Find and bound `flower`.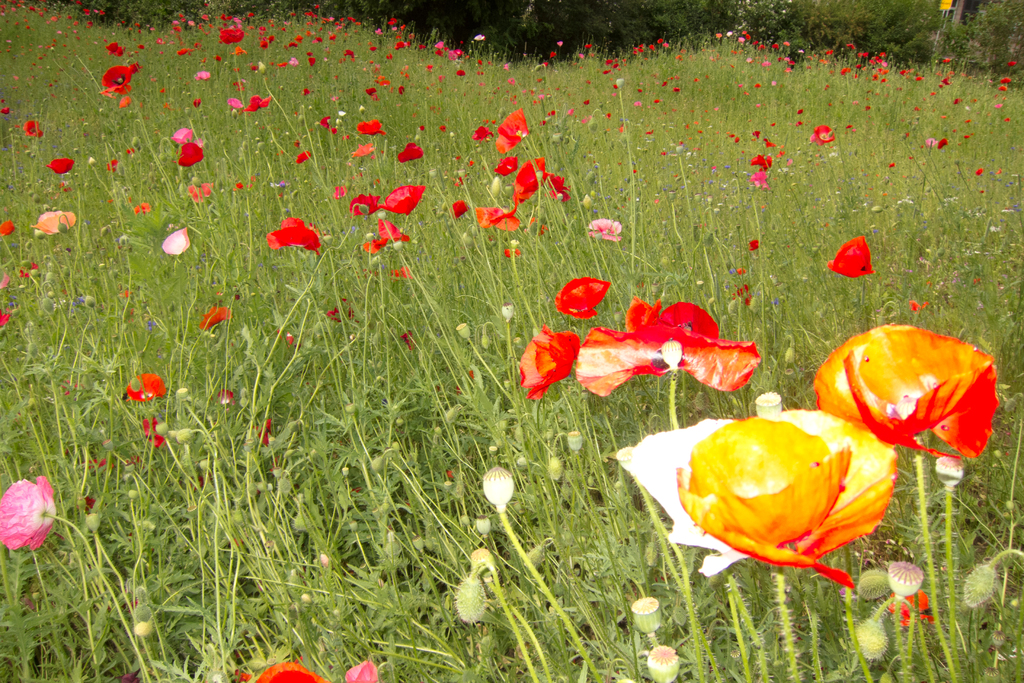
Bound: (left=212, top=383, right=253, bottom=411).
